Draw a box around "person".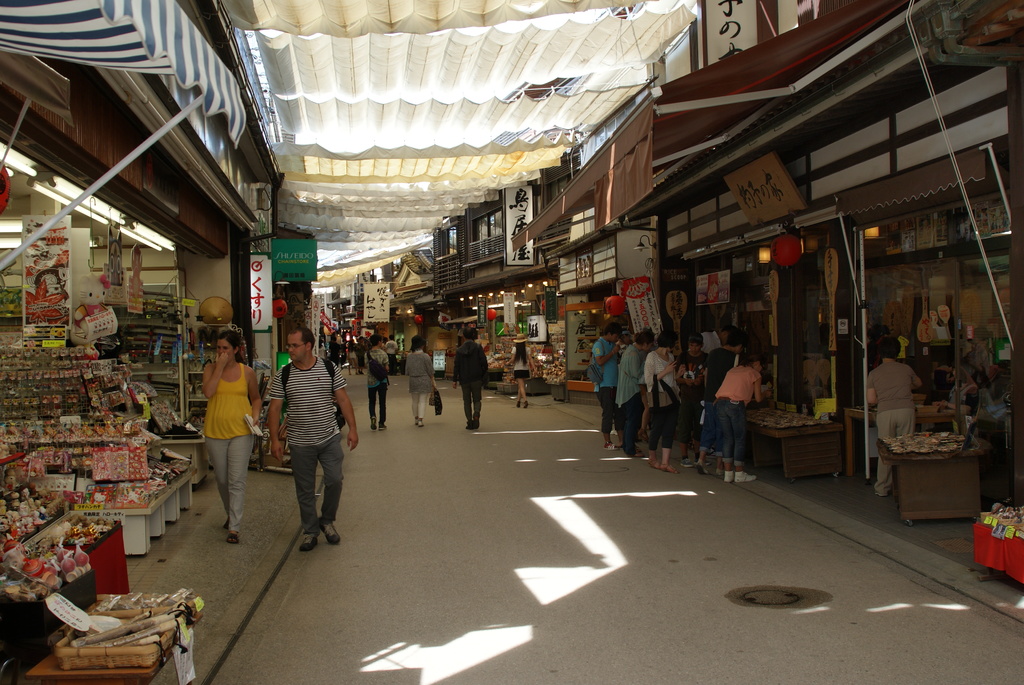
select_region(676, 329, 706, 458).
